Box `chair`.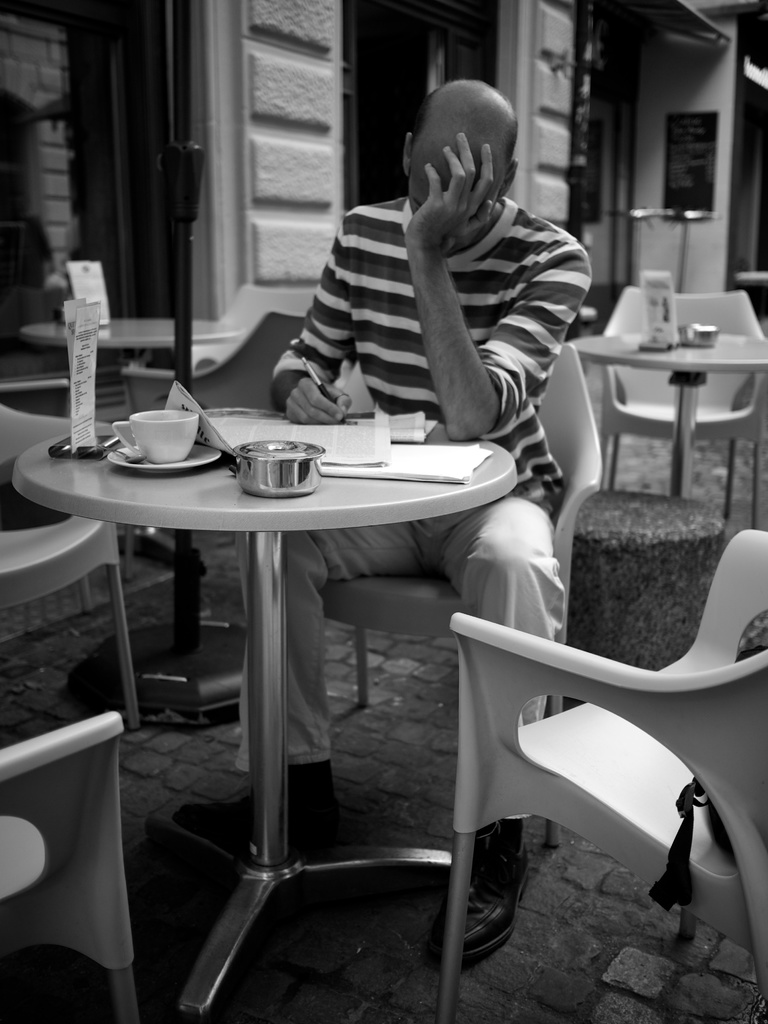
bbox(0, 401, 138, 726).
